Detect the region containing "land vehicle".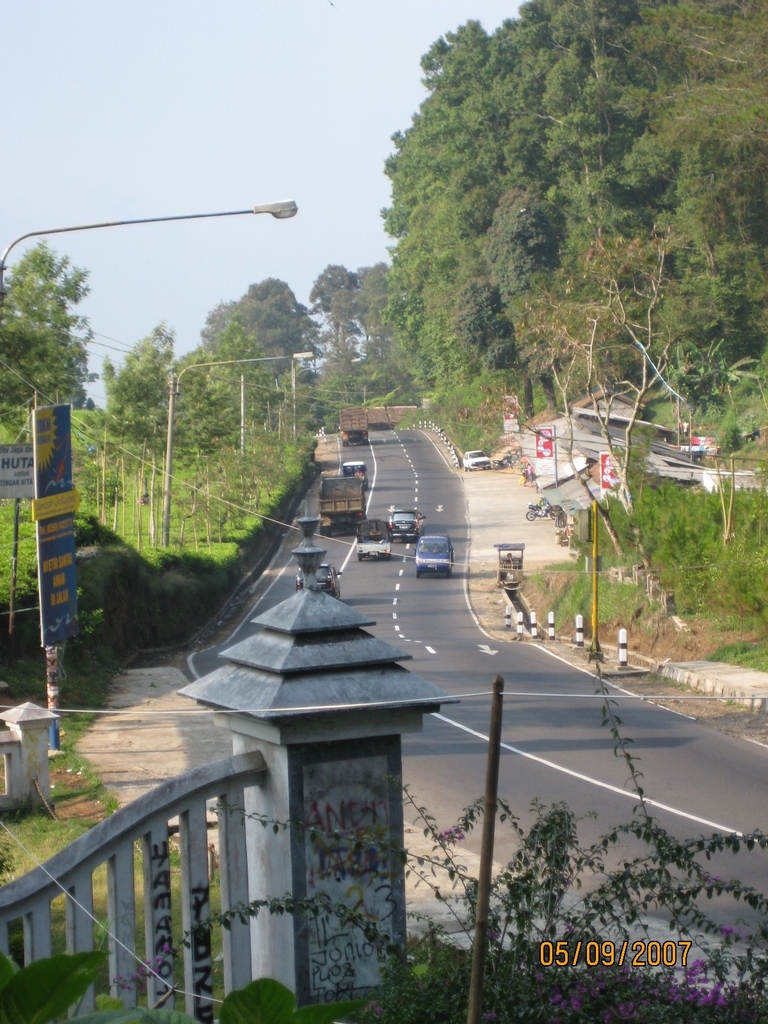
Rect(410, 524, 456, 583).
